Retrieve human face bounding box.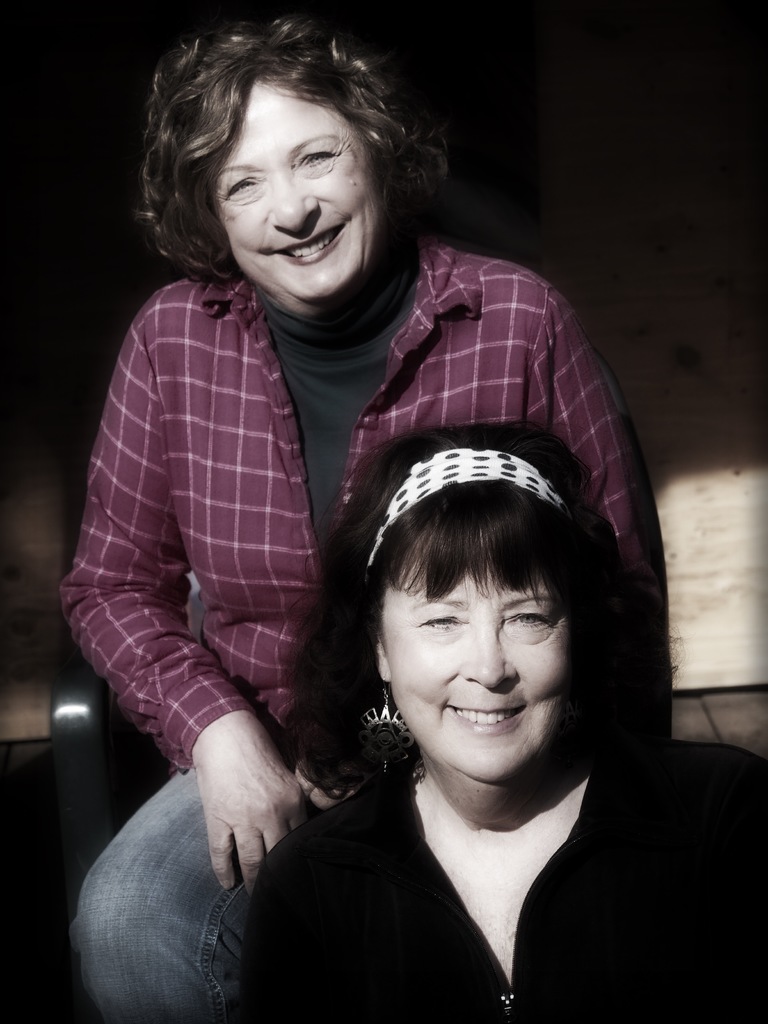
Bounding box: locate(205, 81, 383, 308).
